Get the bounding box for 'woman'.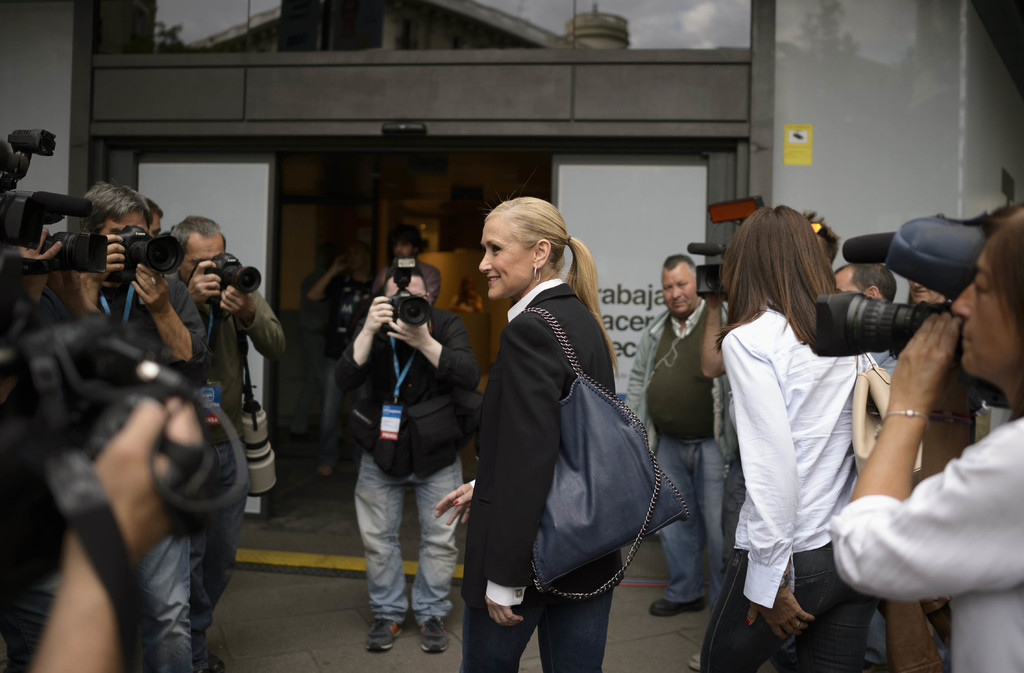
450 190 612 672.
